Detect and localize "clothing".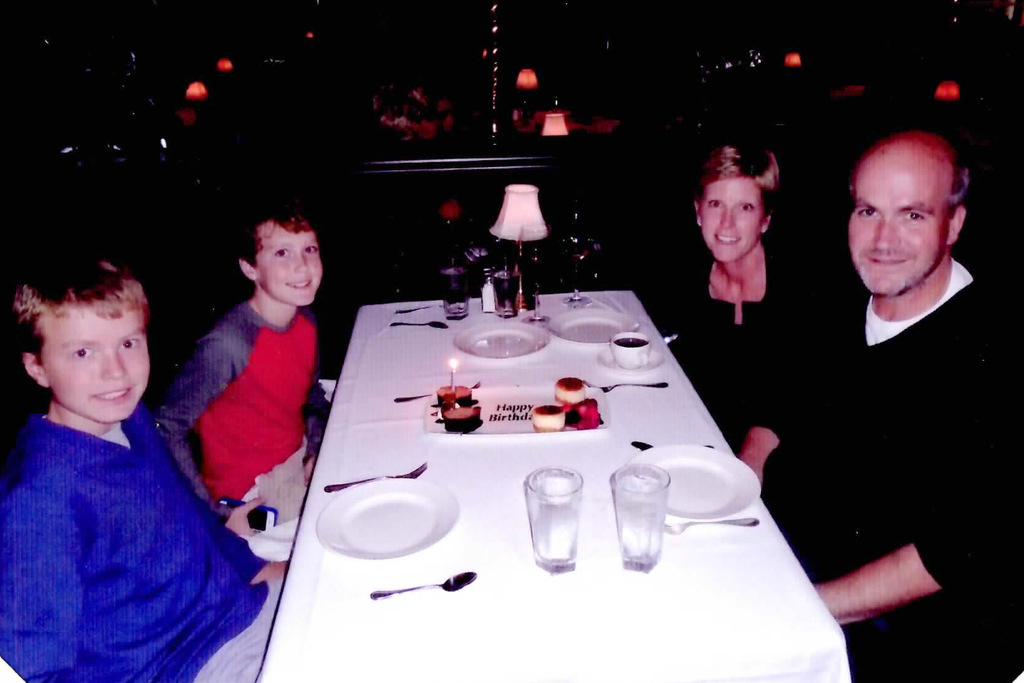
Localized at pyautogui.locateOnScreen(152, 303, 321, 527).
